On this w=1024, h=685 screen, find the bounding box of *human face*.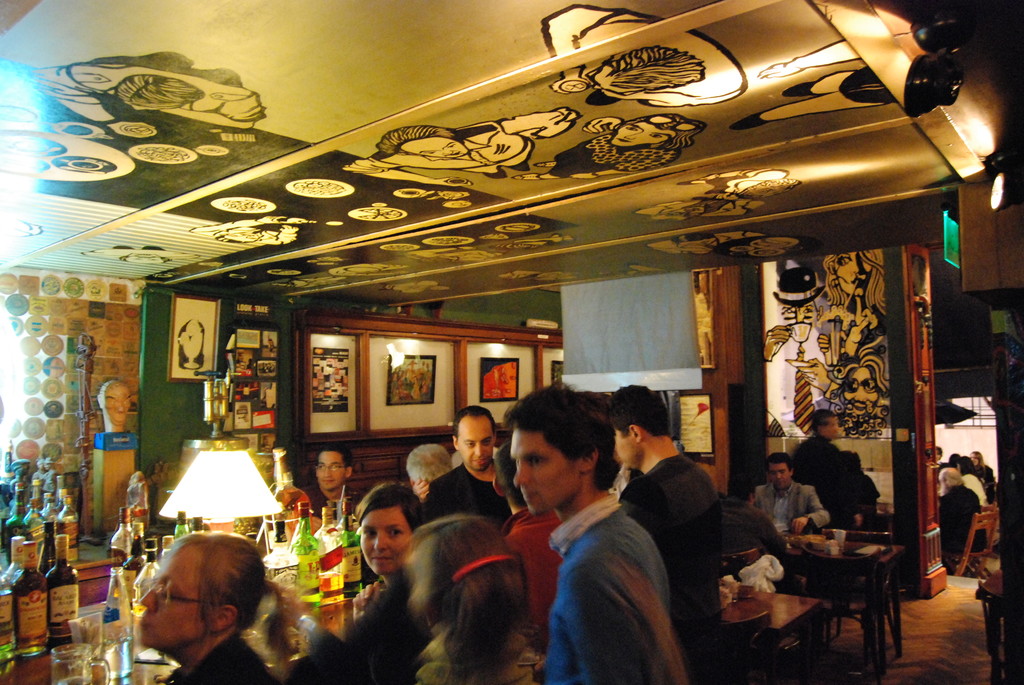
Bounding box: Rect(776, 300, 819, 325).
